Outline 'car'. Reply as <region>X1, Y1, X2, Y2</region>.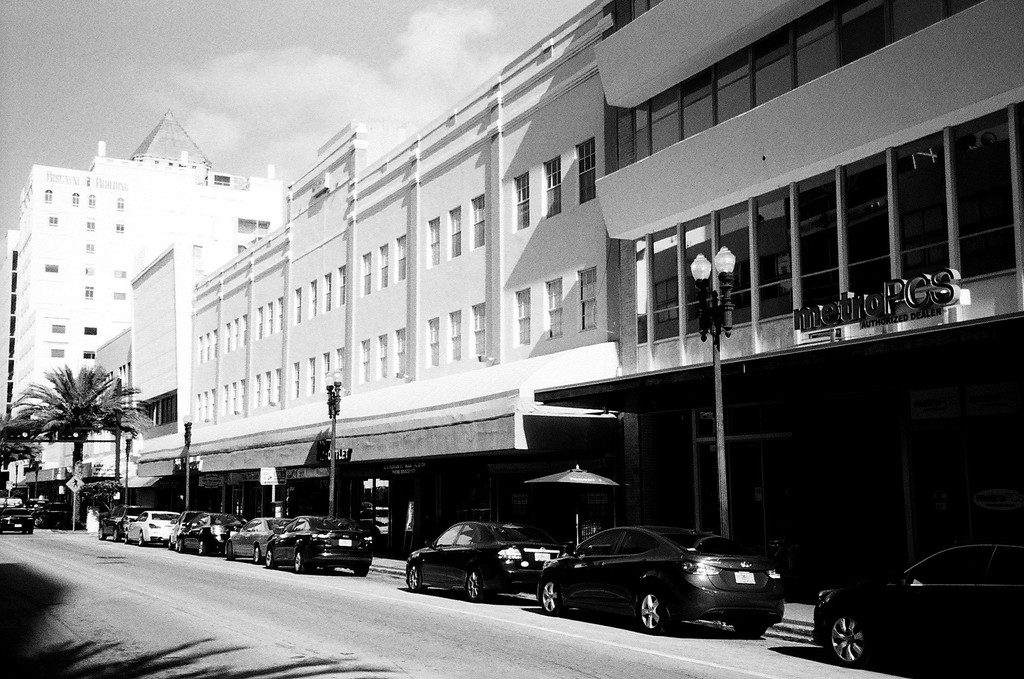
<region>178, 513, 247, 555</region>.
